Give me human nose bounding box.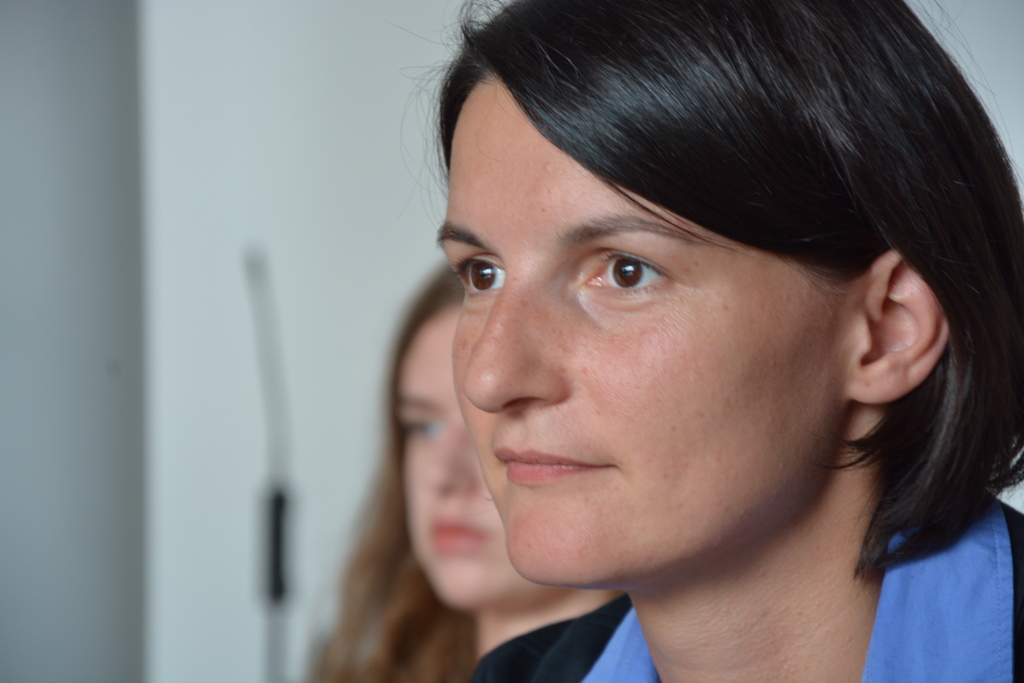
BBox(472, 277, 567, 411).
